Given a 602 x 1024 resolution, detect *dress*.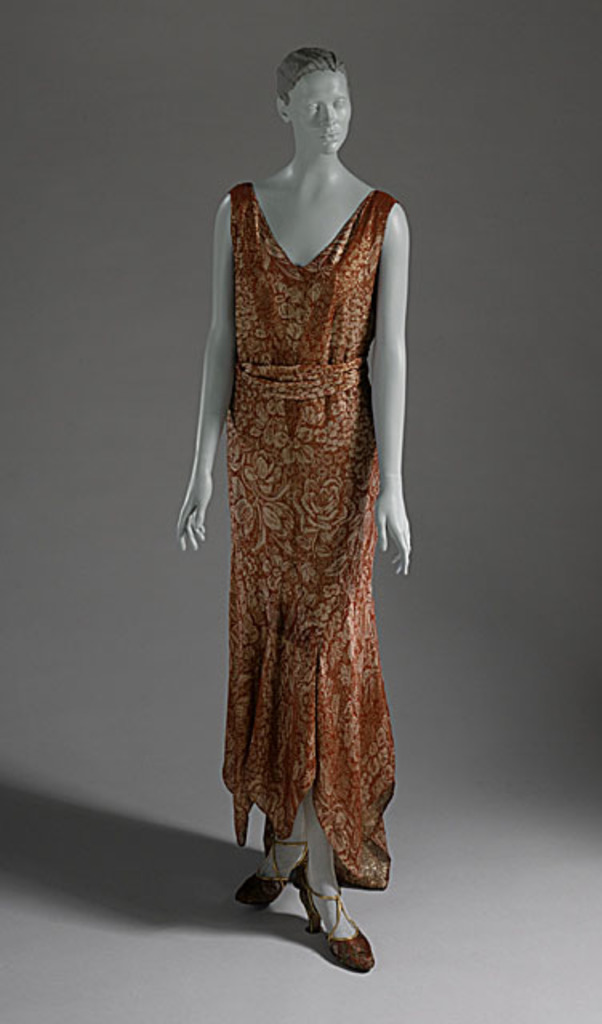
crop(221, 179, 397, 893).
